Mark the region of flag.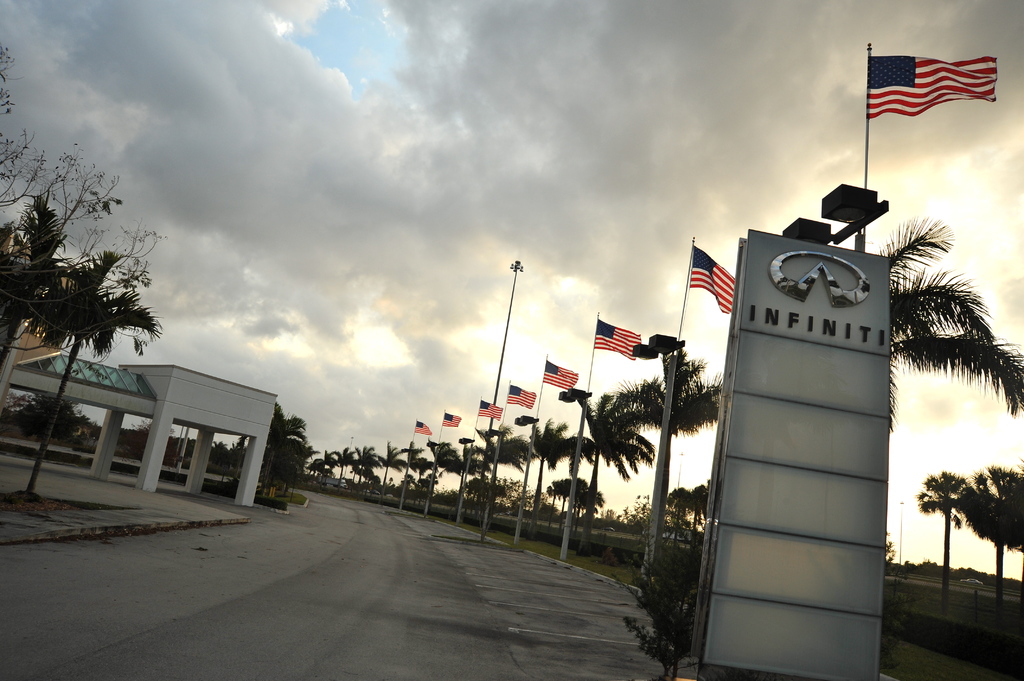
Region: [x1=473, y1=398, x2=502, y2=423].
